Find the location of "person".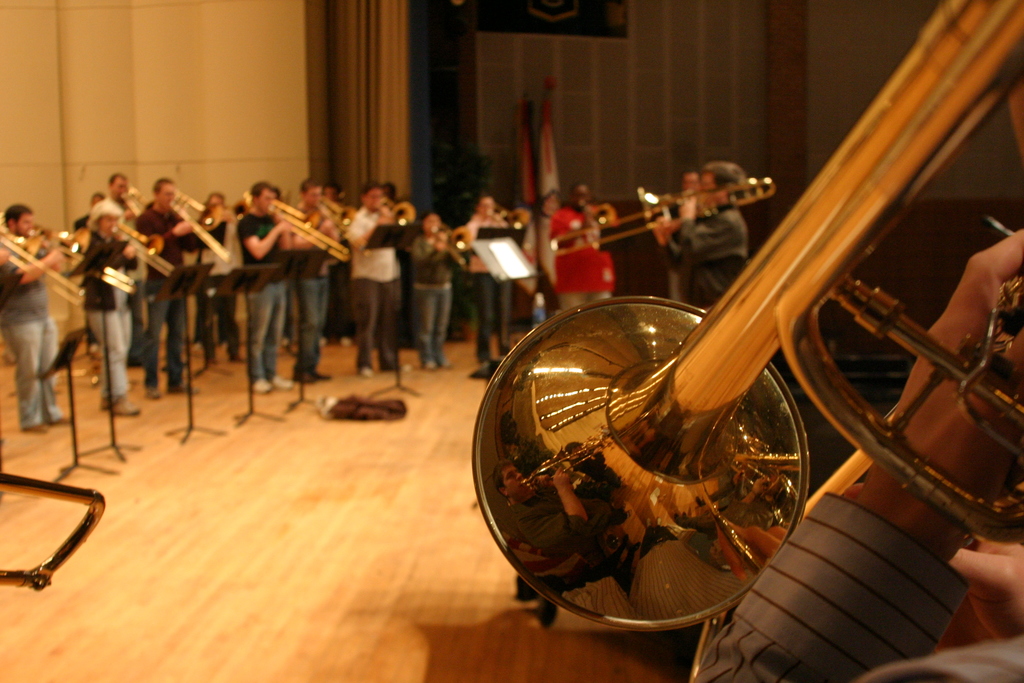
Location: l=65, t=201, r=143, b=415.
